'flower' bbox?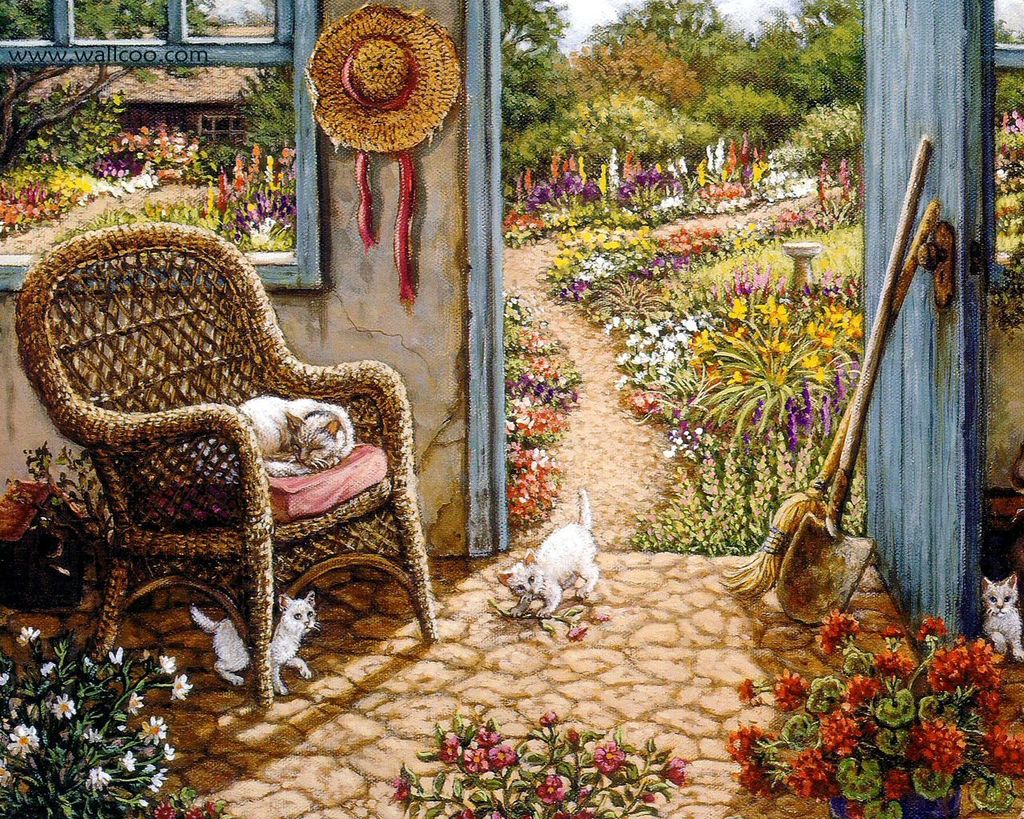
(86,761,111,795)
